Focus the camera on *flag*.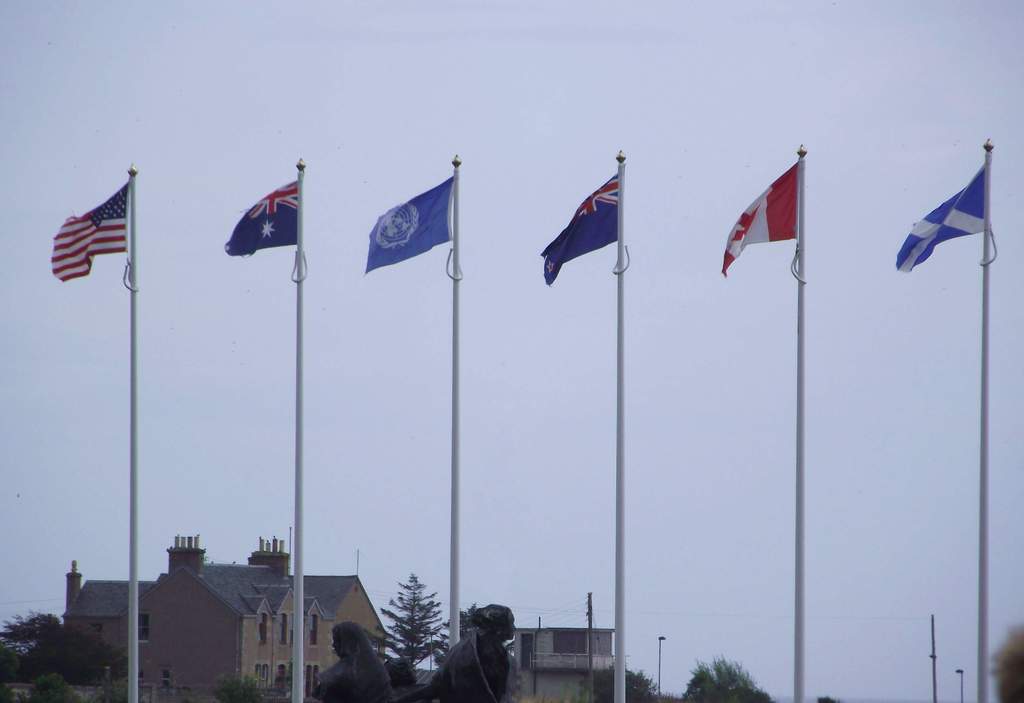
Focus region: 368/177/458/278.
